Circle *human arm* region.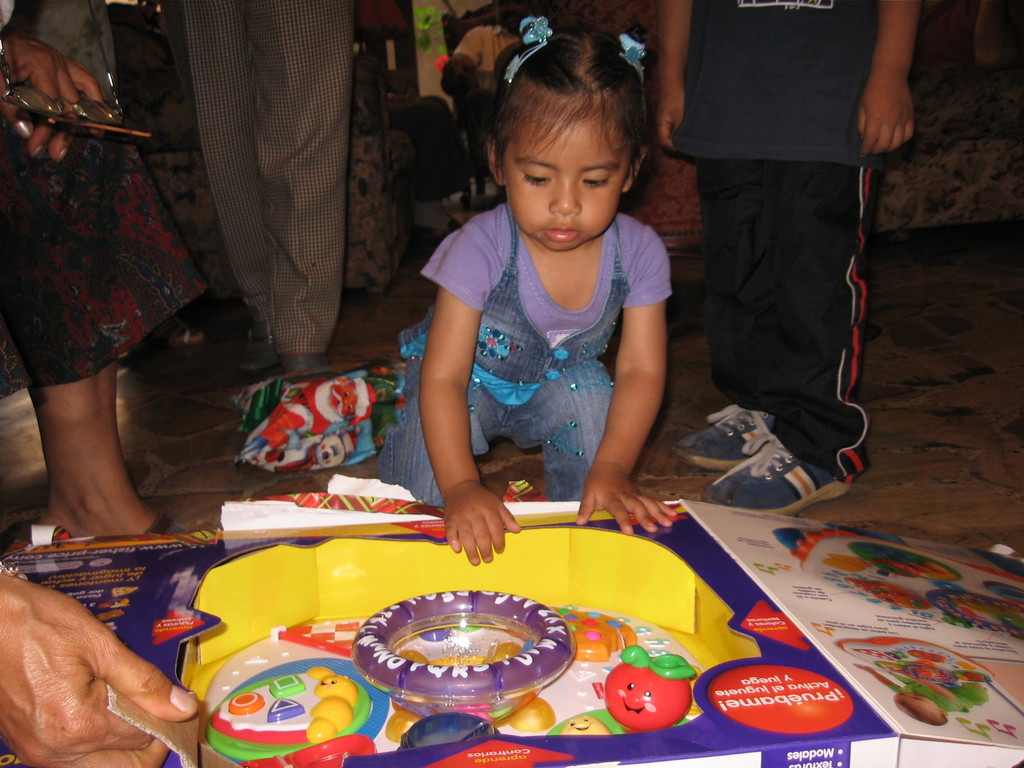
Region: <bbox>0, 563, 196, 767</bbox>.
